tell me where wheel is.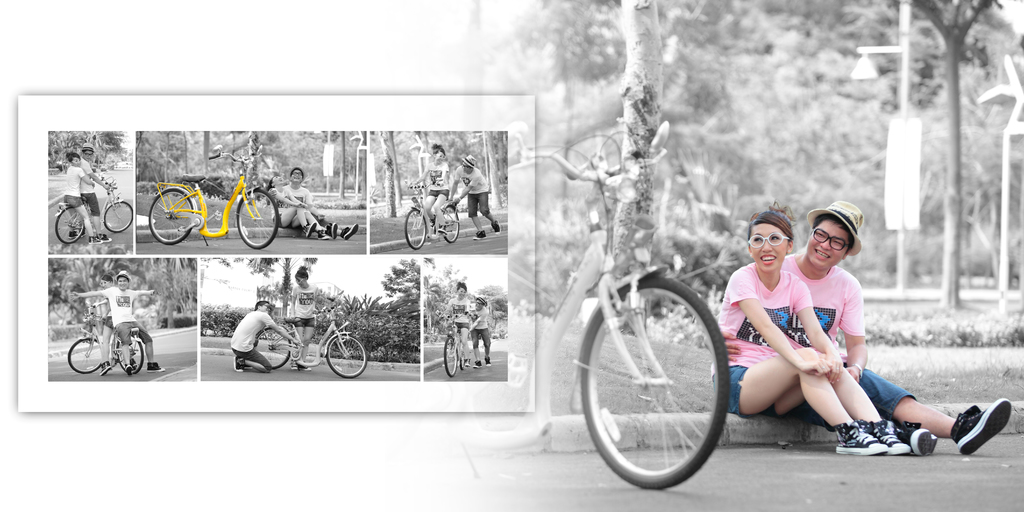
wheel is at detection(441, 335, 460, 376).
